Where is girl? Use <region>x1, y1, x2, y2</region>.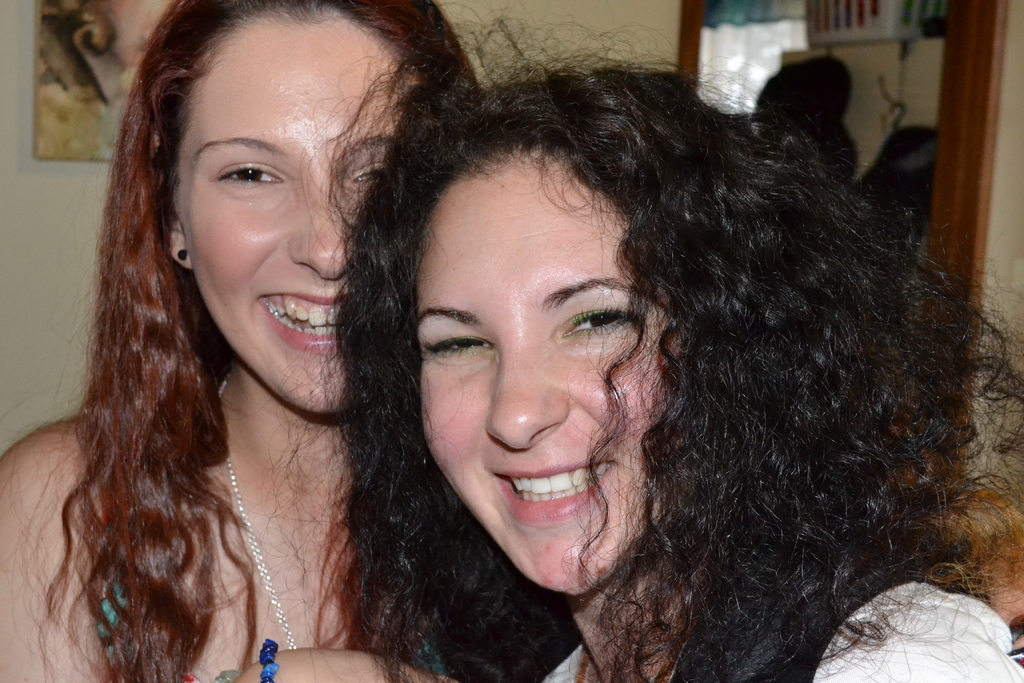
<region>1, 0, 486, 680</region>.
